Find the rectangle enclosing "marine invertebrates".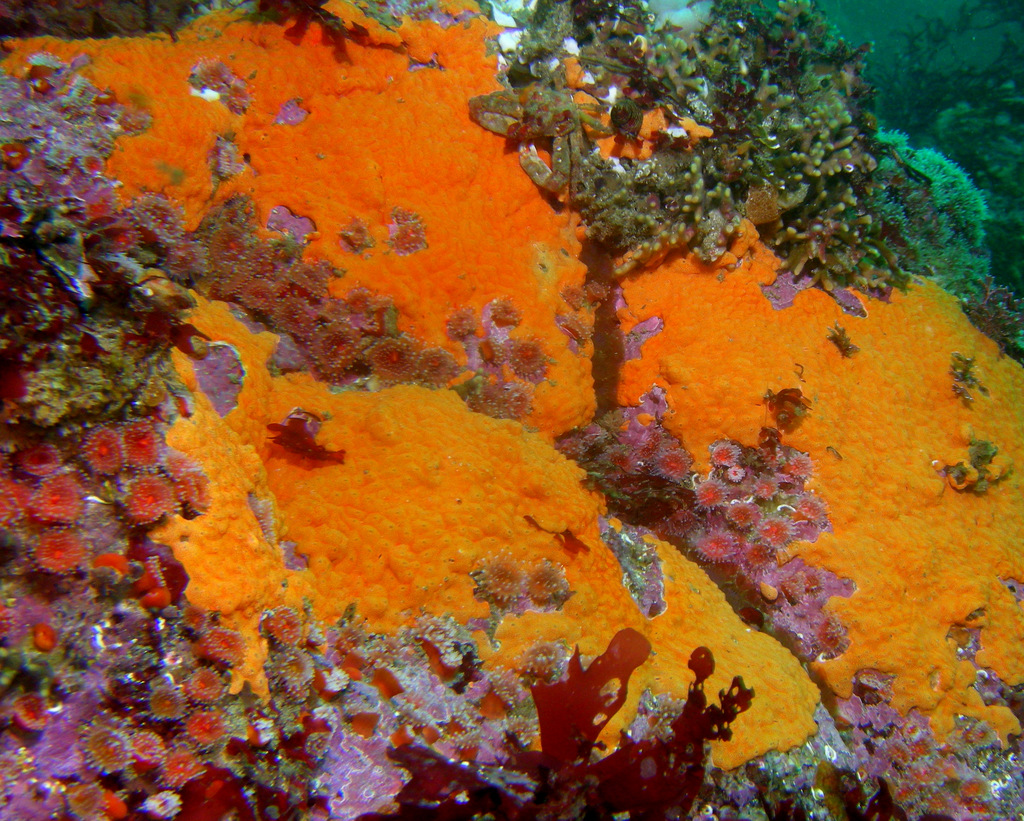
<box>81,721,143,780</box>.
